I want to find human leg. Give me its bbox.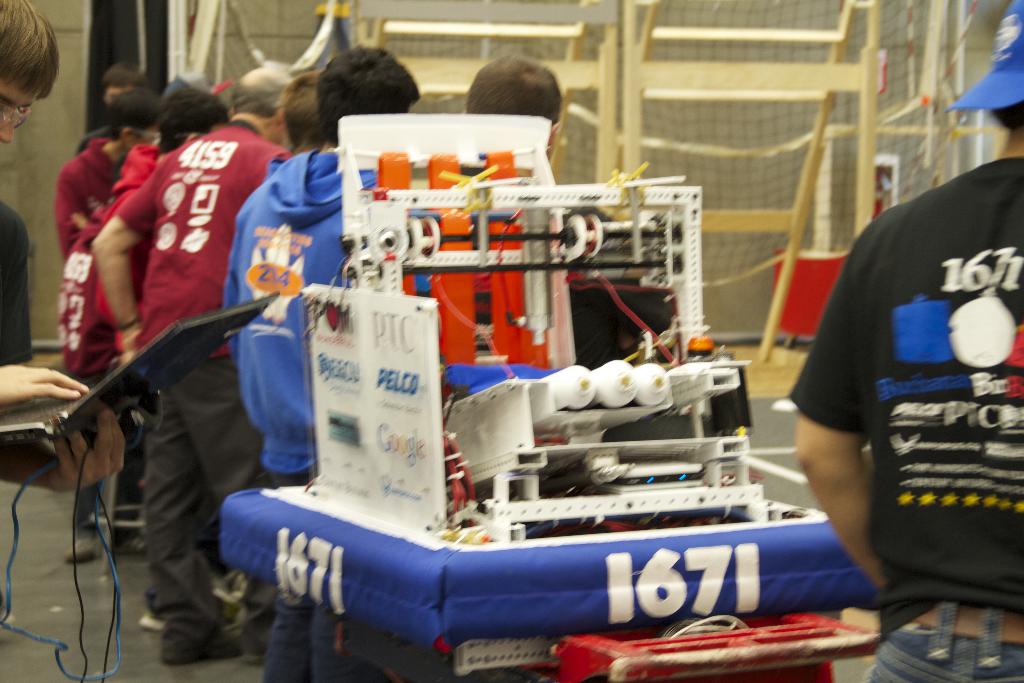
bbox=[73, 484, 95, 566].
